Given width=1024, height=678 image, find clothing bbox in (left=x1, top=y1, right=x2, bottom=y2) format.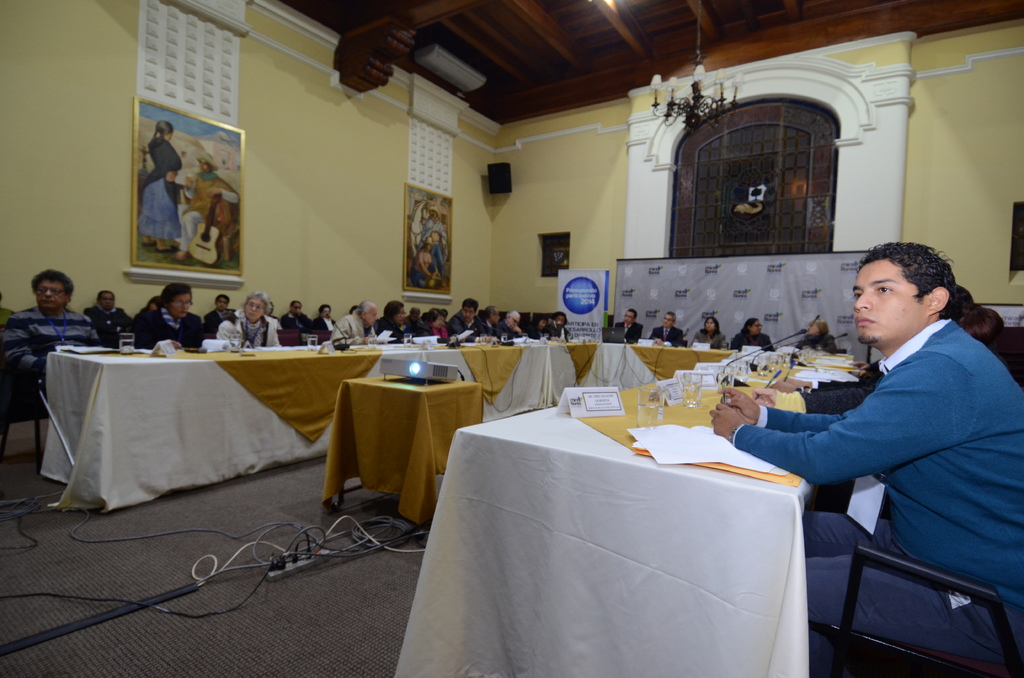
(left=689, top=326, right=727, bottom=353).
